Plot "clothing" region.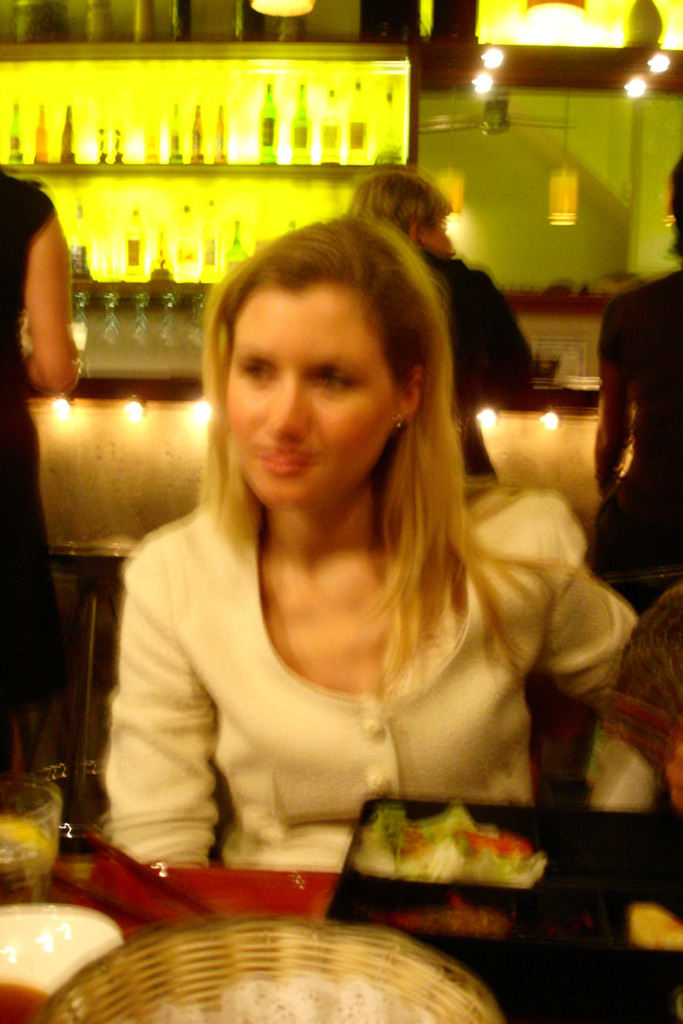
Plotted at {"left": 101, "top": 443, "right": 575, "bottom": 886}.
